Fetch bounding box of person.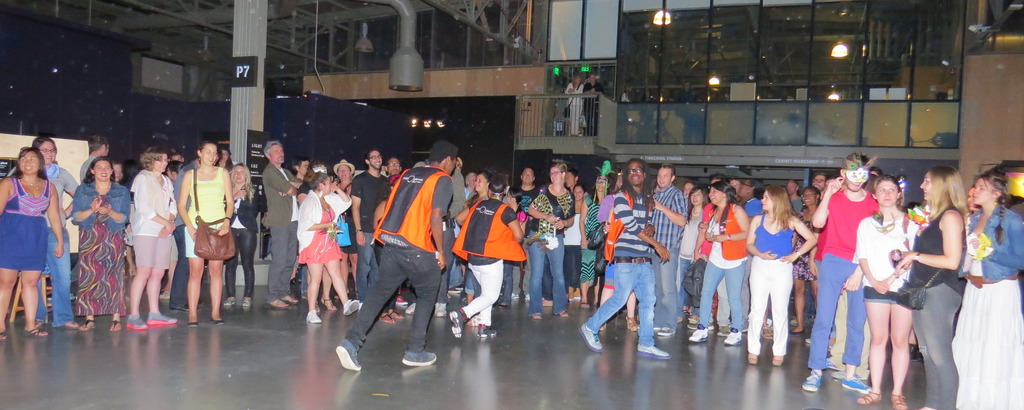
Bbox: box(177, 139, 232, 330).
